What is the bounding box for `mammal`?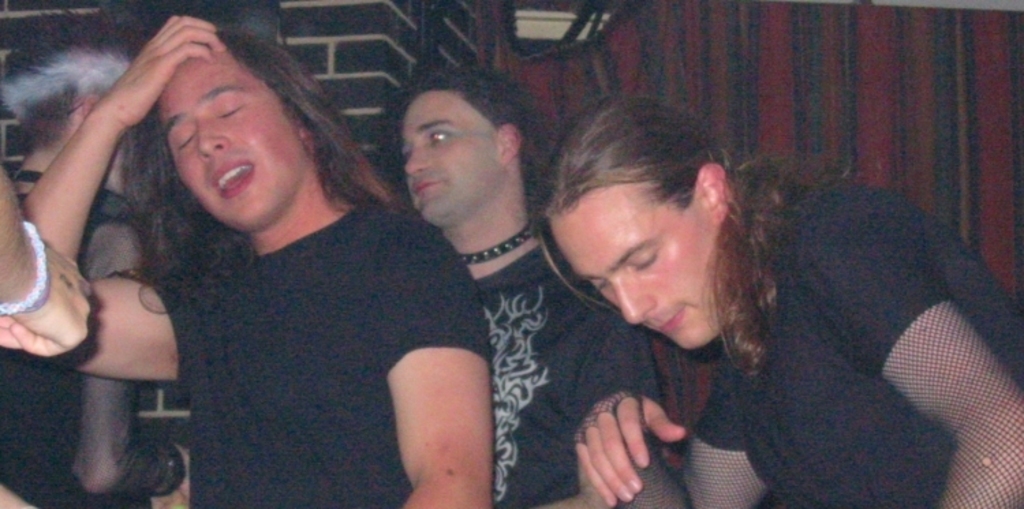
x1=20 y1=14 x2=493 y2=508.
